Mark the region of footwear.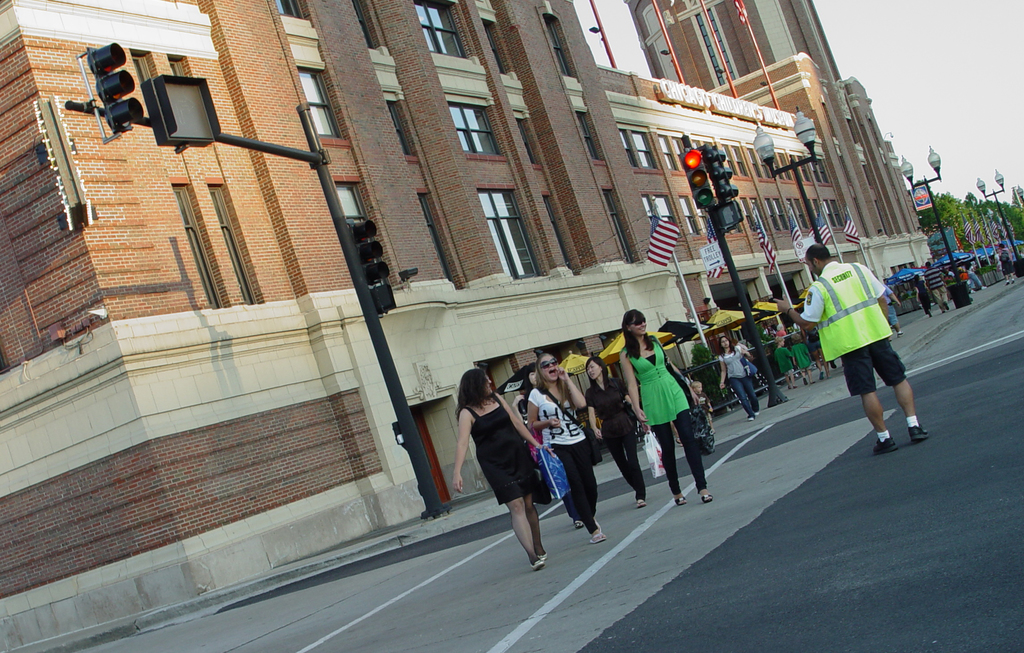
Region: left=673, top=494, right=685, bottom=504.
